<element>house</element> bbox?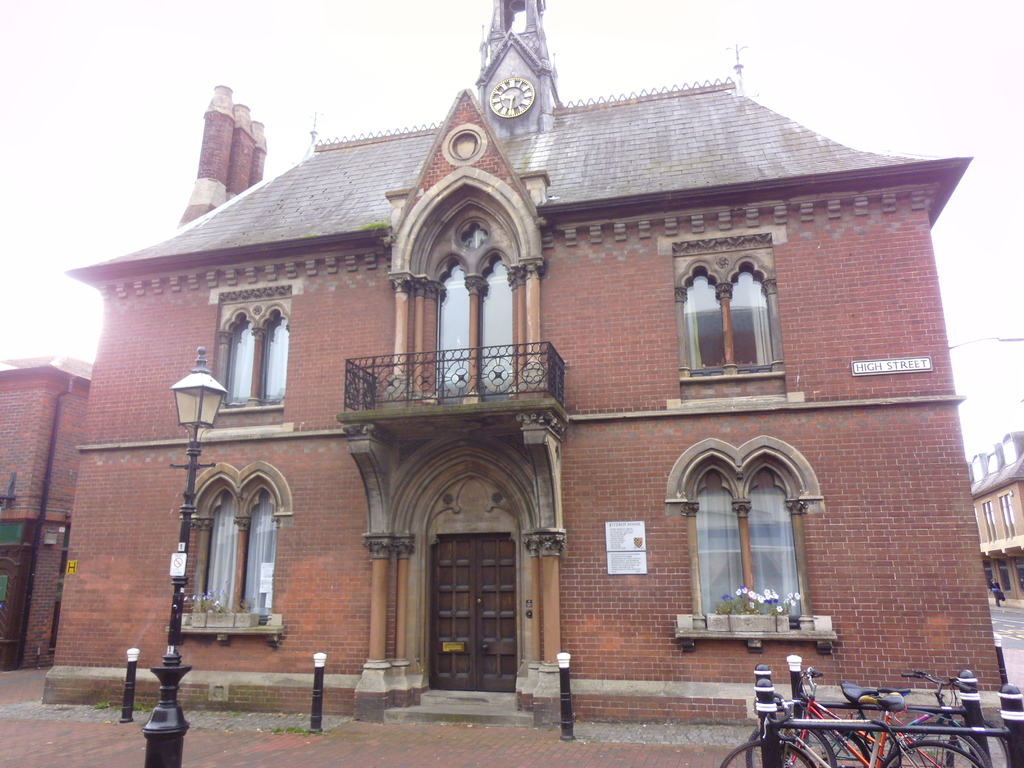
[left=0, top=360, right=88, bottom=675]
